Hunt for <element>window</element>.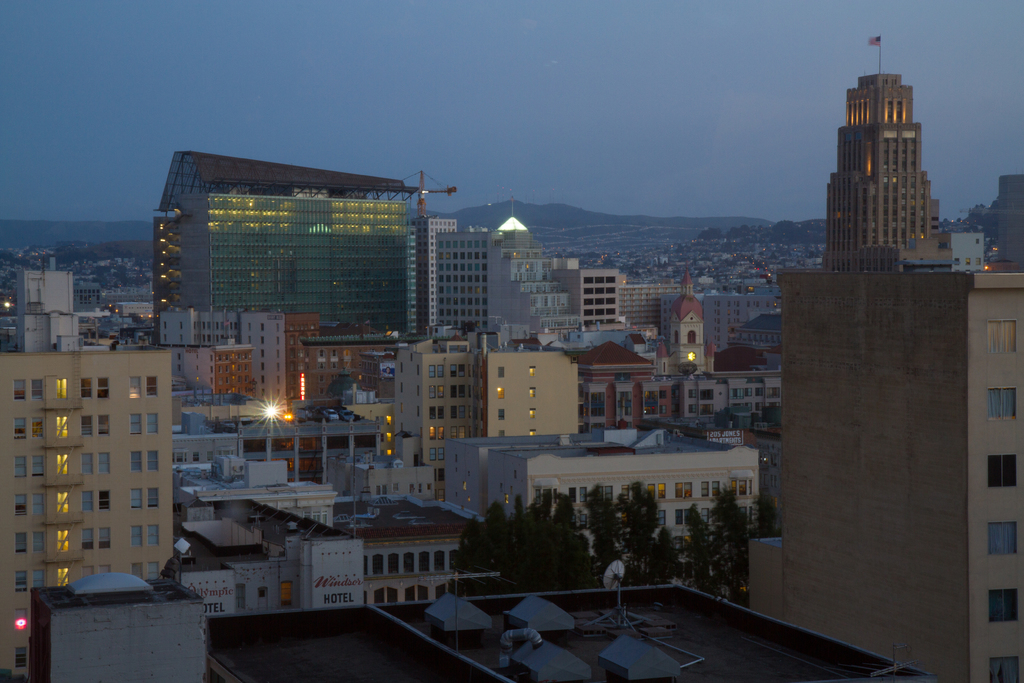
Hunted down at box(674, 510, 684, 524).
